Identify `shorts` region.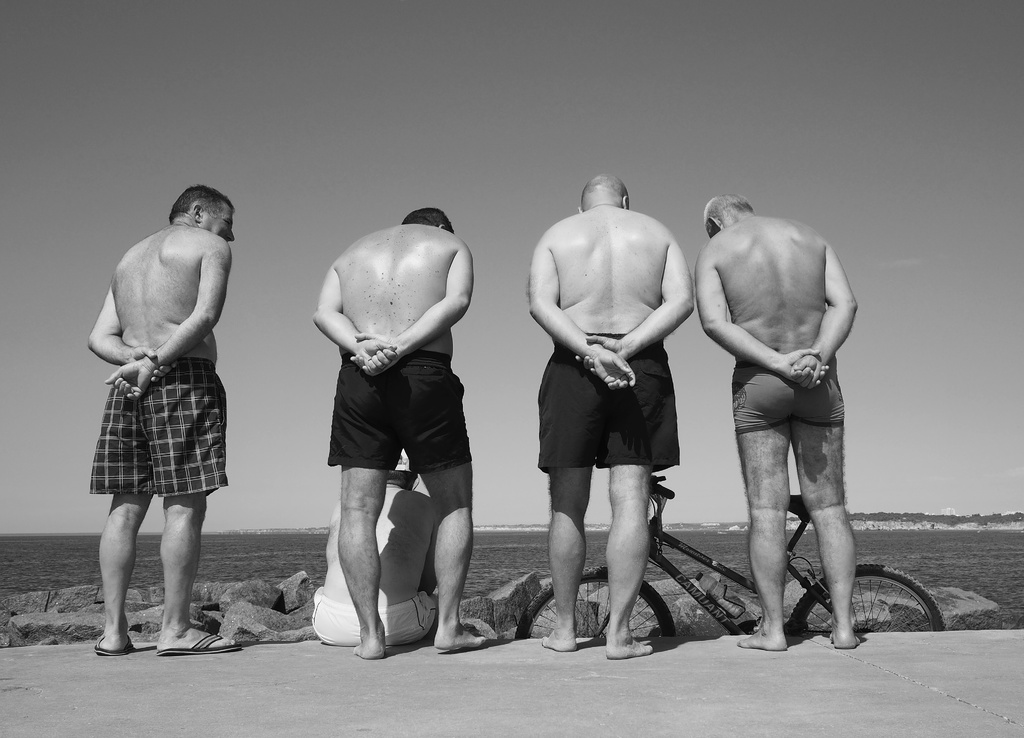
Region: Rect(535, 333, 676, 472).
